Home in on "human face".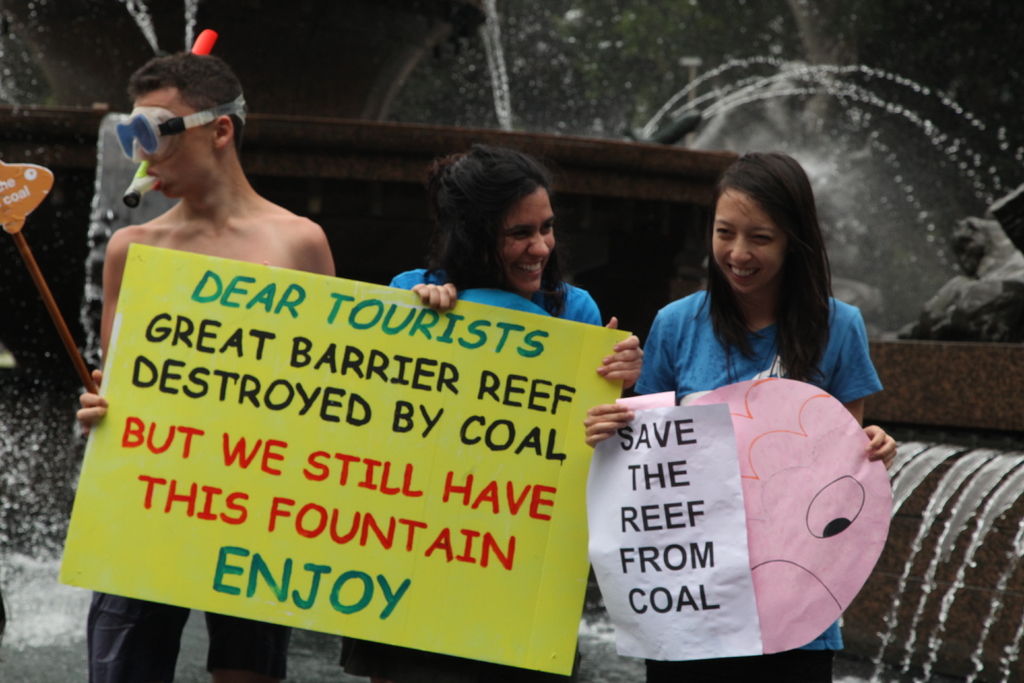
Homed in at 712, 192, 788, 295.
